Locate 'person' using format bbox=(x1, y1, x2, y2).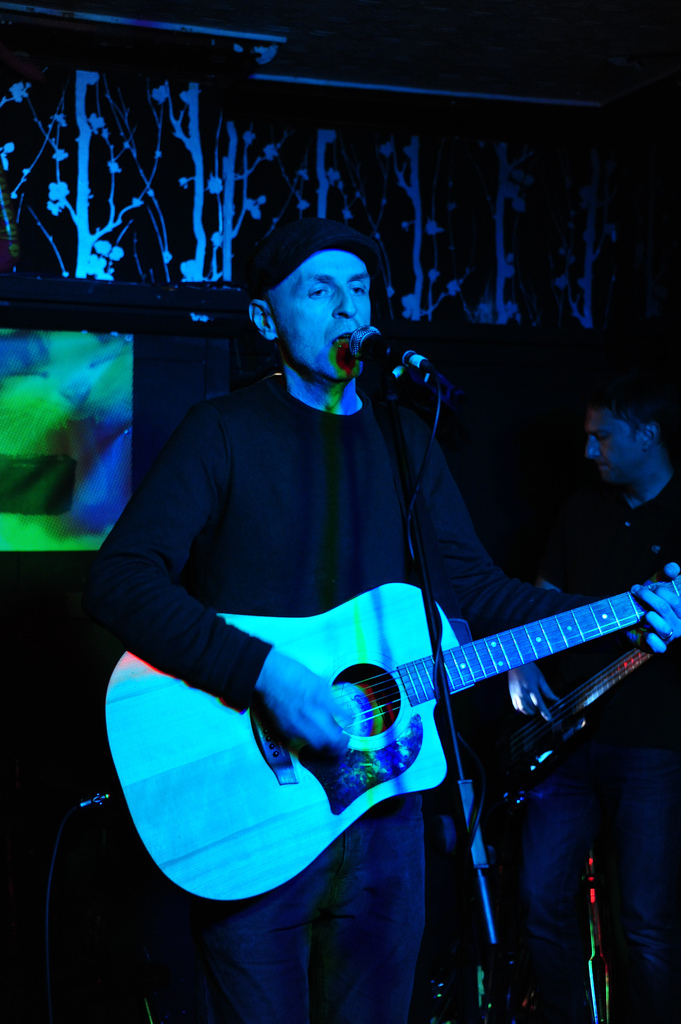
bbox=(509, 387, 680, 1023).
